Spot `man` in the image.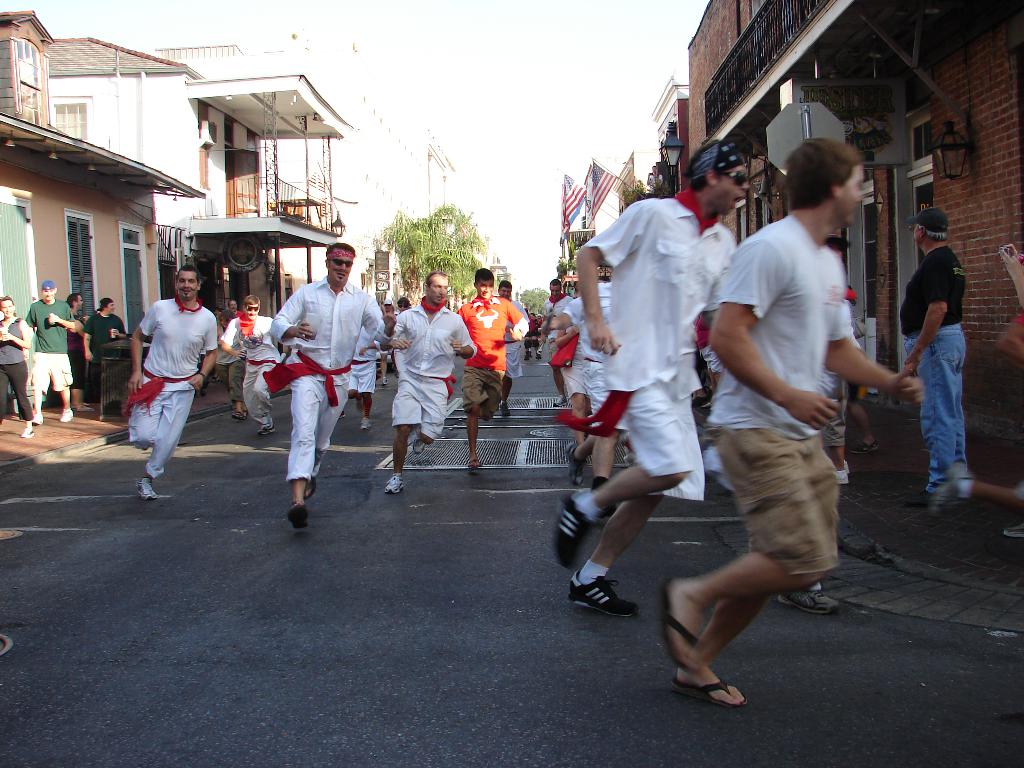
`man` found at bbox=(226, 299, 247, 315).
